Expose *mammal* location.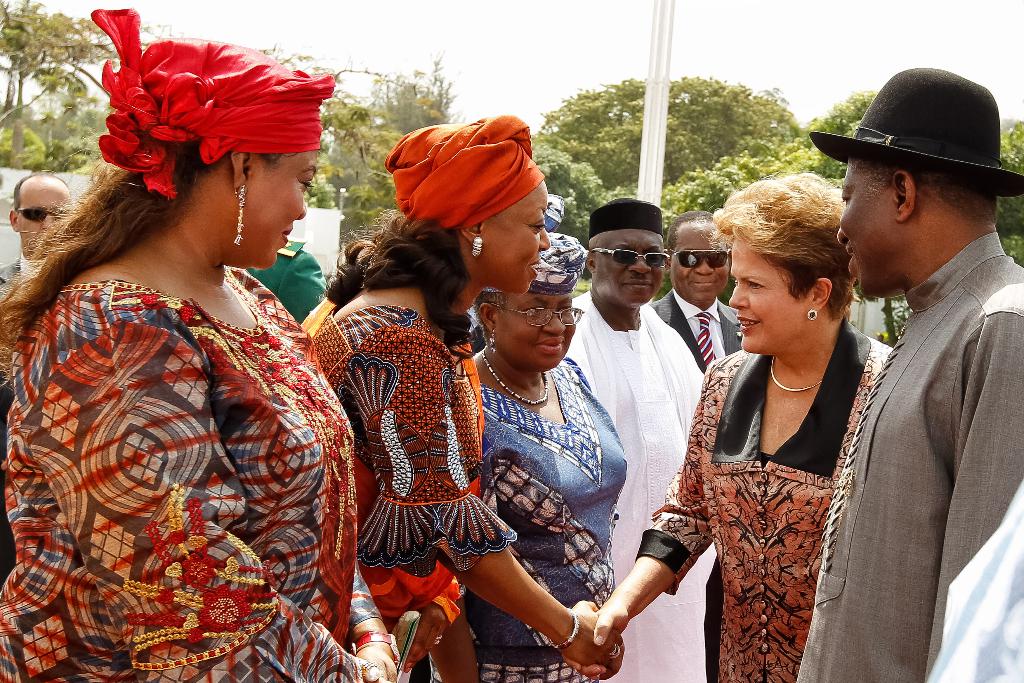
Exposed at box(240, 235, 326, 328).
